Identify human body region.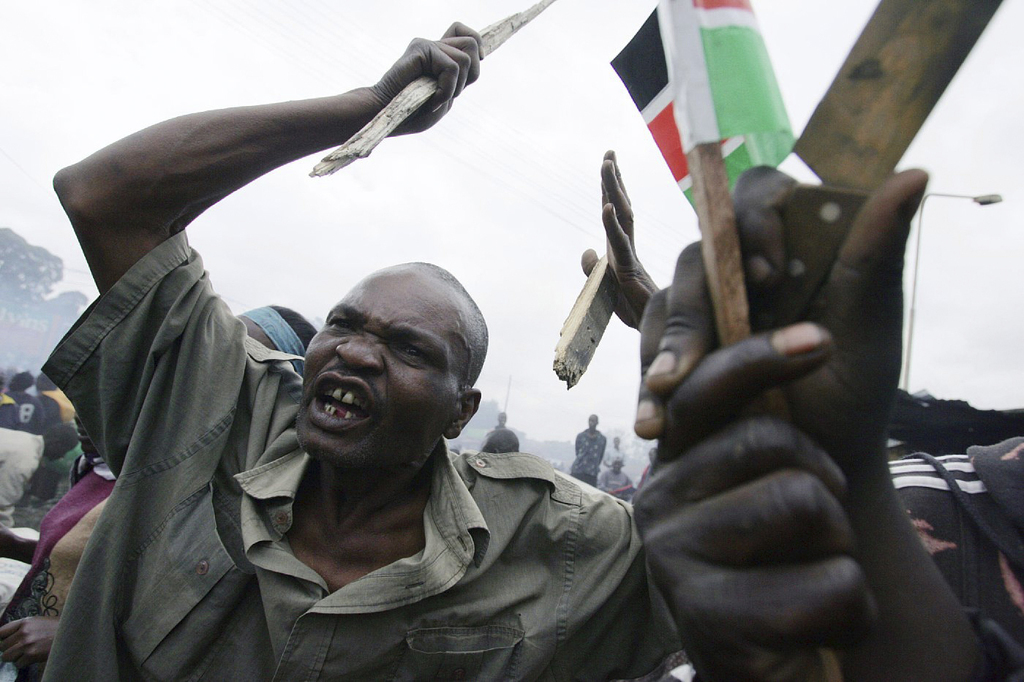
Region: x1=482, y1=424, x2=520, y2=453.
